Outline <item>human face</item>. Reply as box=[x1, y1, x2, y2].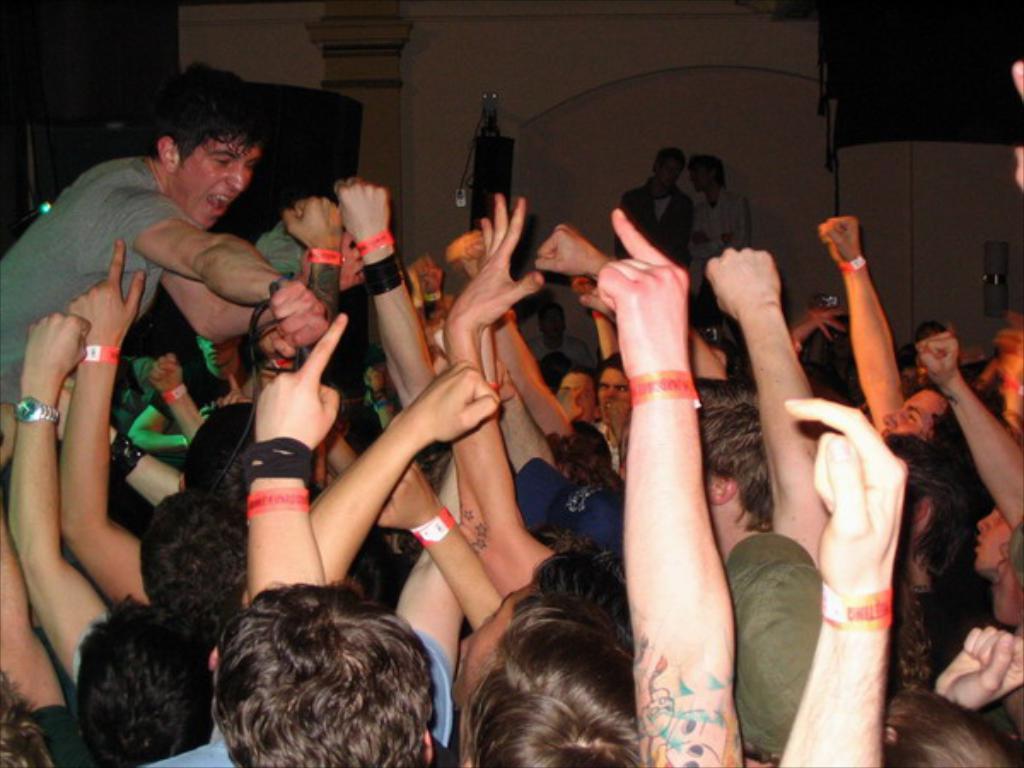
box=[826, 319, 853, 360].
